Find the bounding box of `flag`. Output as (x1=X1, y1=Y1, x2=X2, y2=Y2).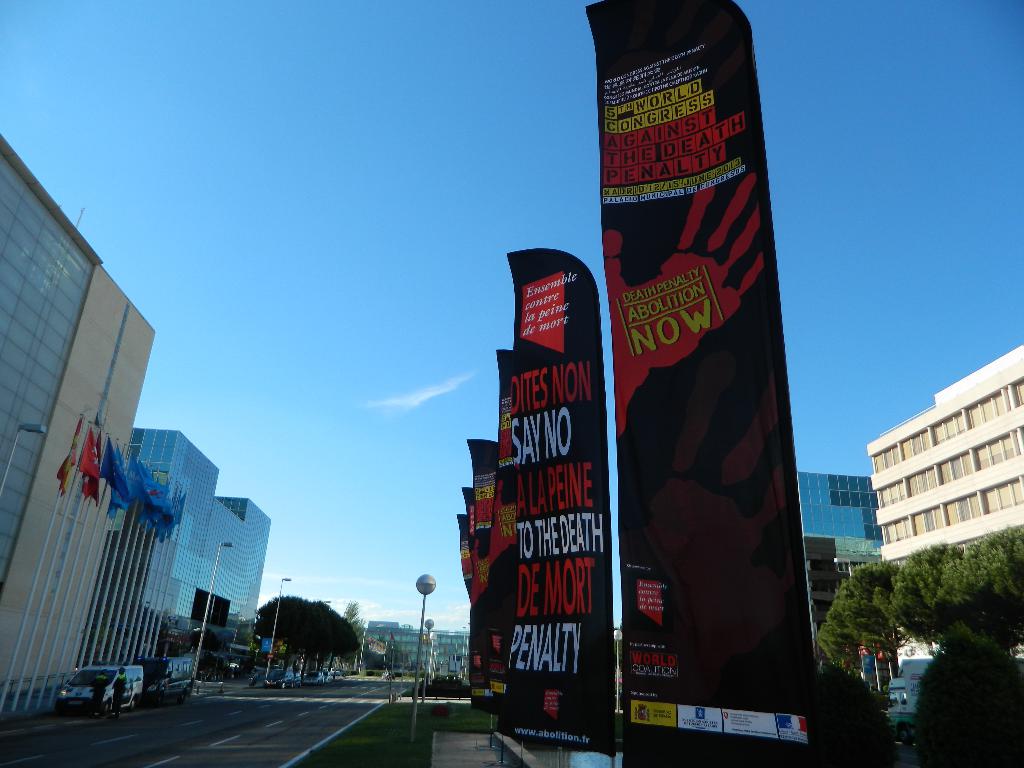
(x1=88, y1=440, x2=108, y2=506).
